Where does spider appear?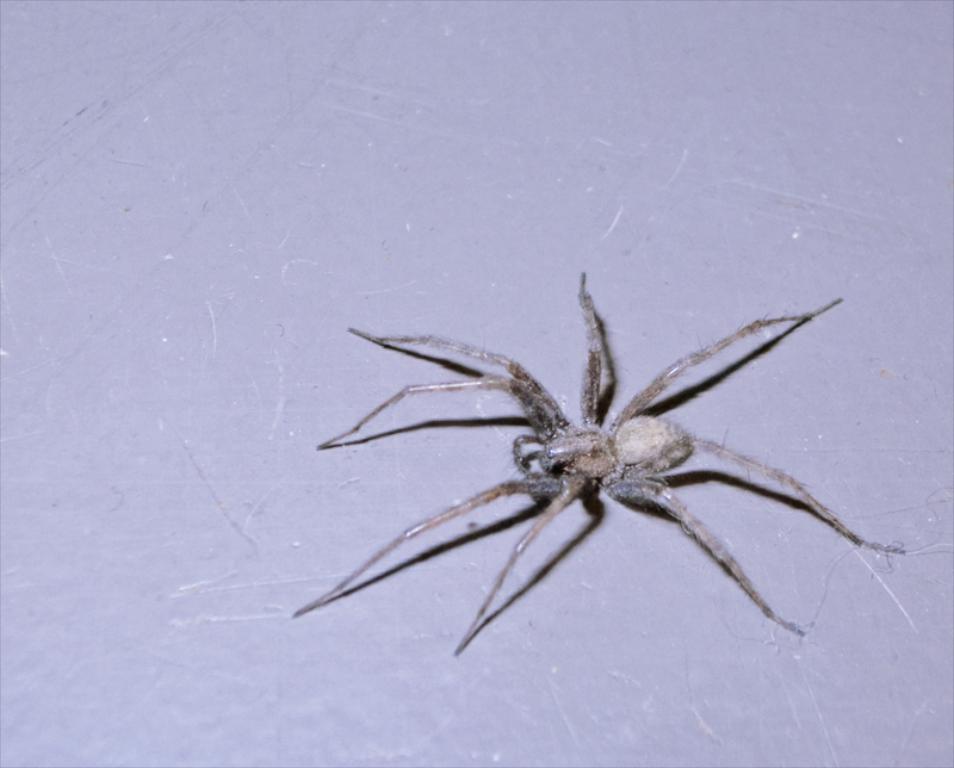
Appears at <region>284, 267, 904, 667</region>.
